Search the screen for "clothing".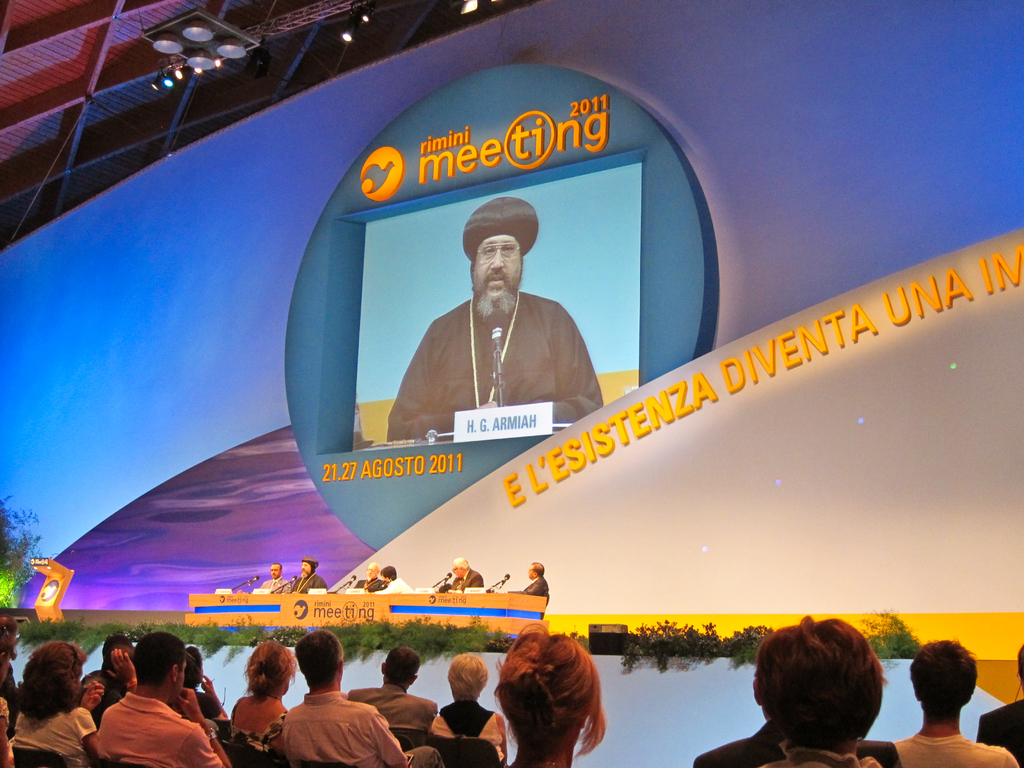
Found at left=1, top=700, right=102, bottom=764.
